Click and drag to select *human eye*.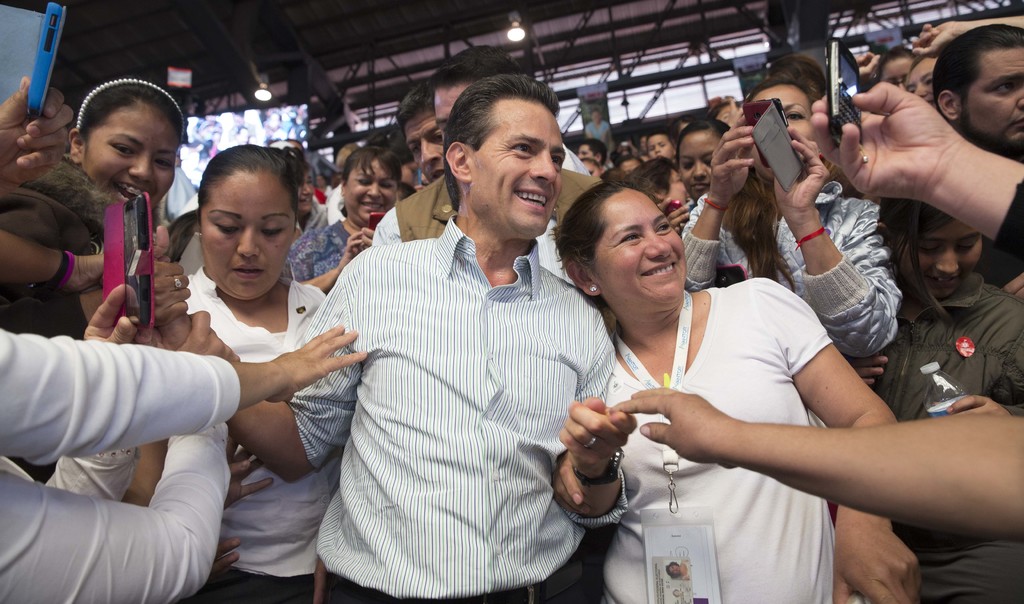
Selection: select_region(986, 79, 1011, 97).
